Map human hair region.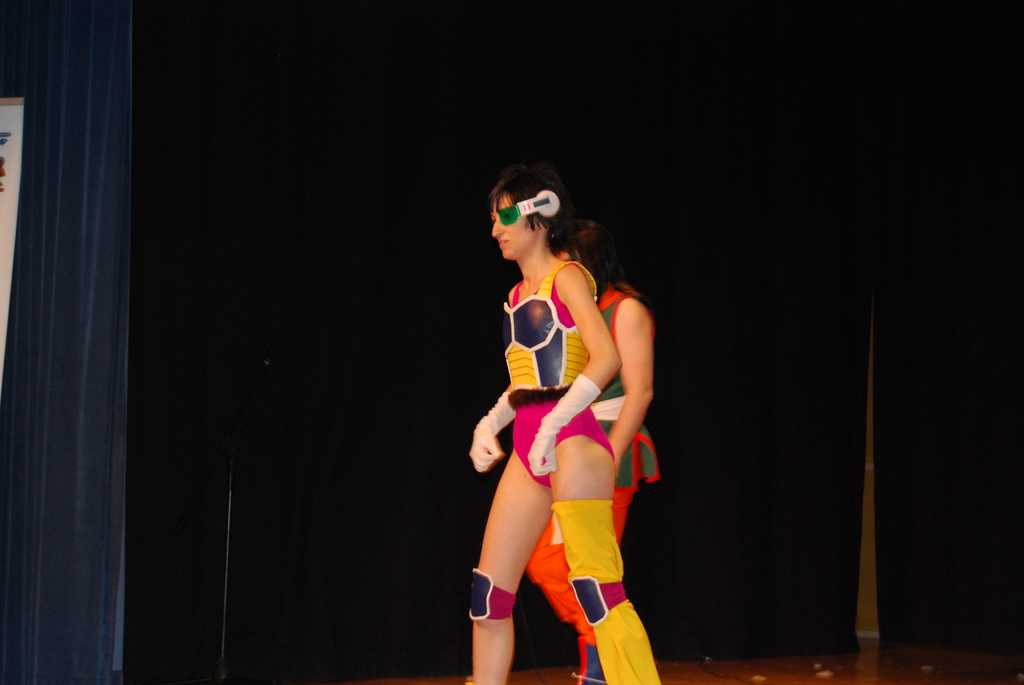
Mapped to BBox(483, 163, 584, 274).
